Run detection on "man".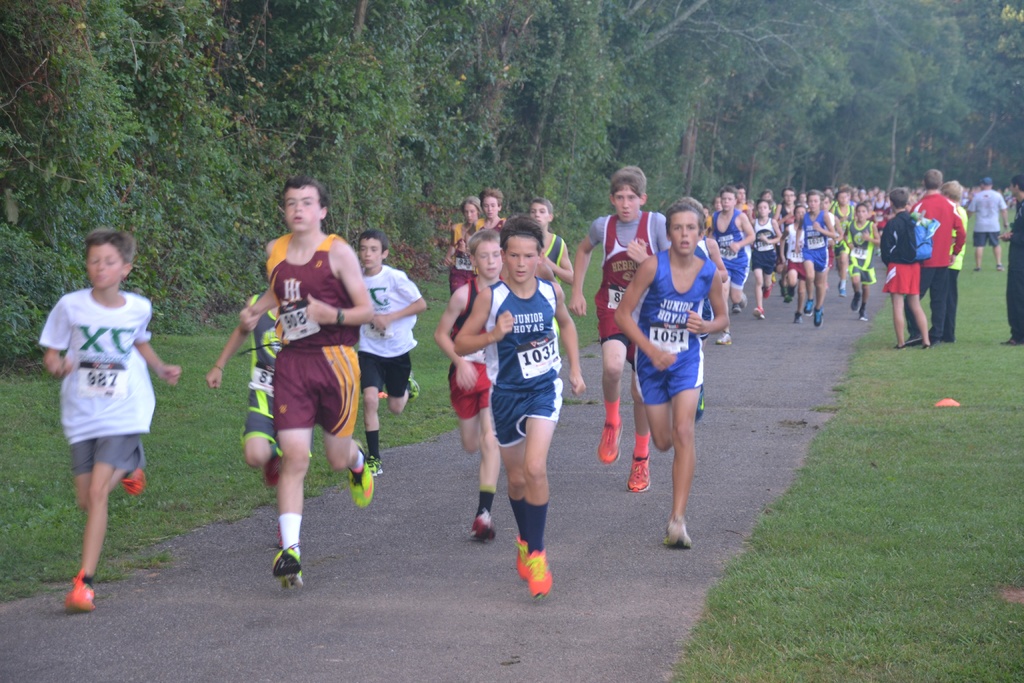
Result: [x1=910, y1=169, x2=961, y2=346].
